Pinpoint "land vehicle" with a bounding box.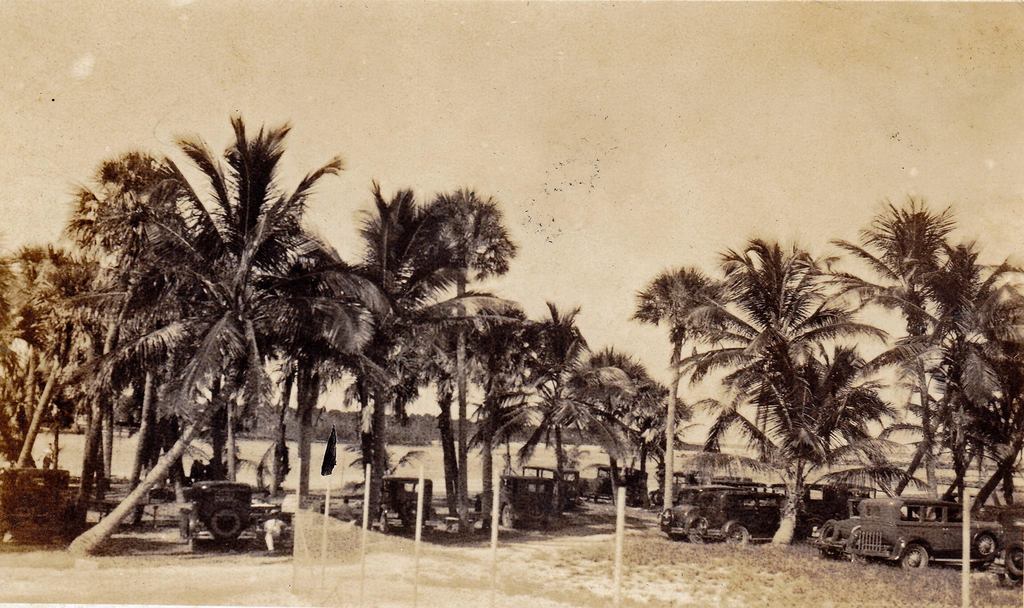
<bbox>694, 493, 802, 544</bbox>.
